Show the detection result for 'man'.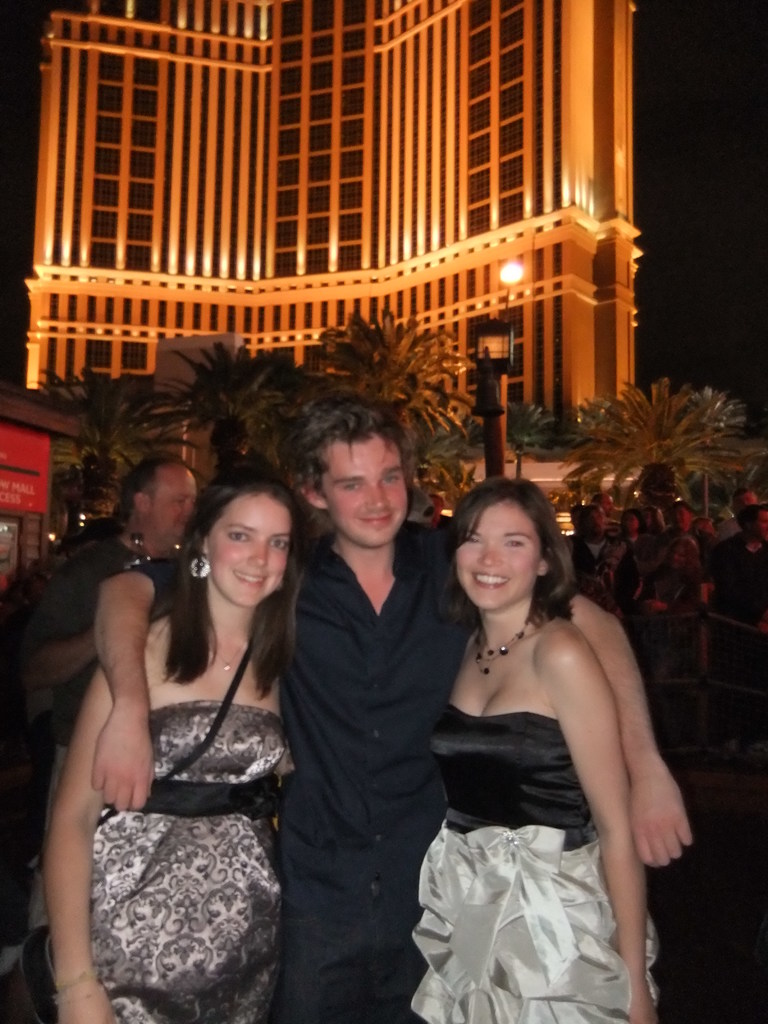
select_region(586, 486, 607, 514).
